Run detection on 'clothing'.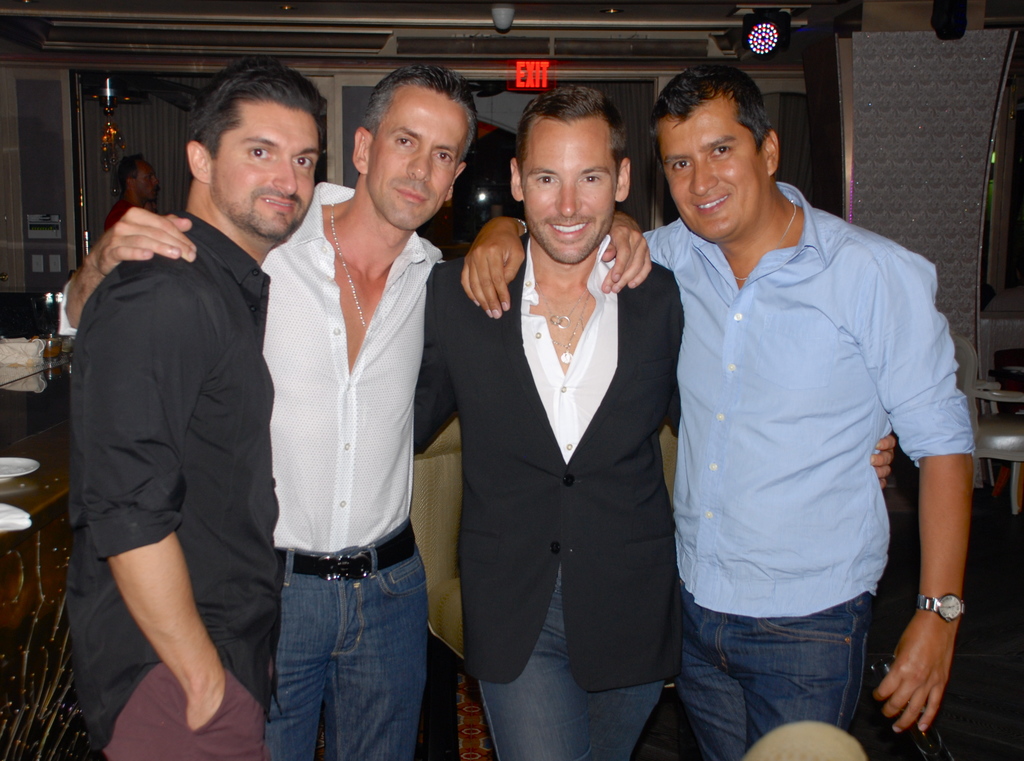
Result: (x1=259, y1=179, x2=454, y2=753).
